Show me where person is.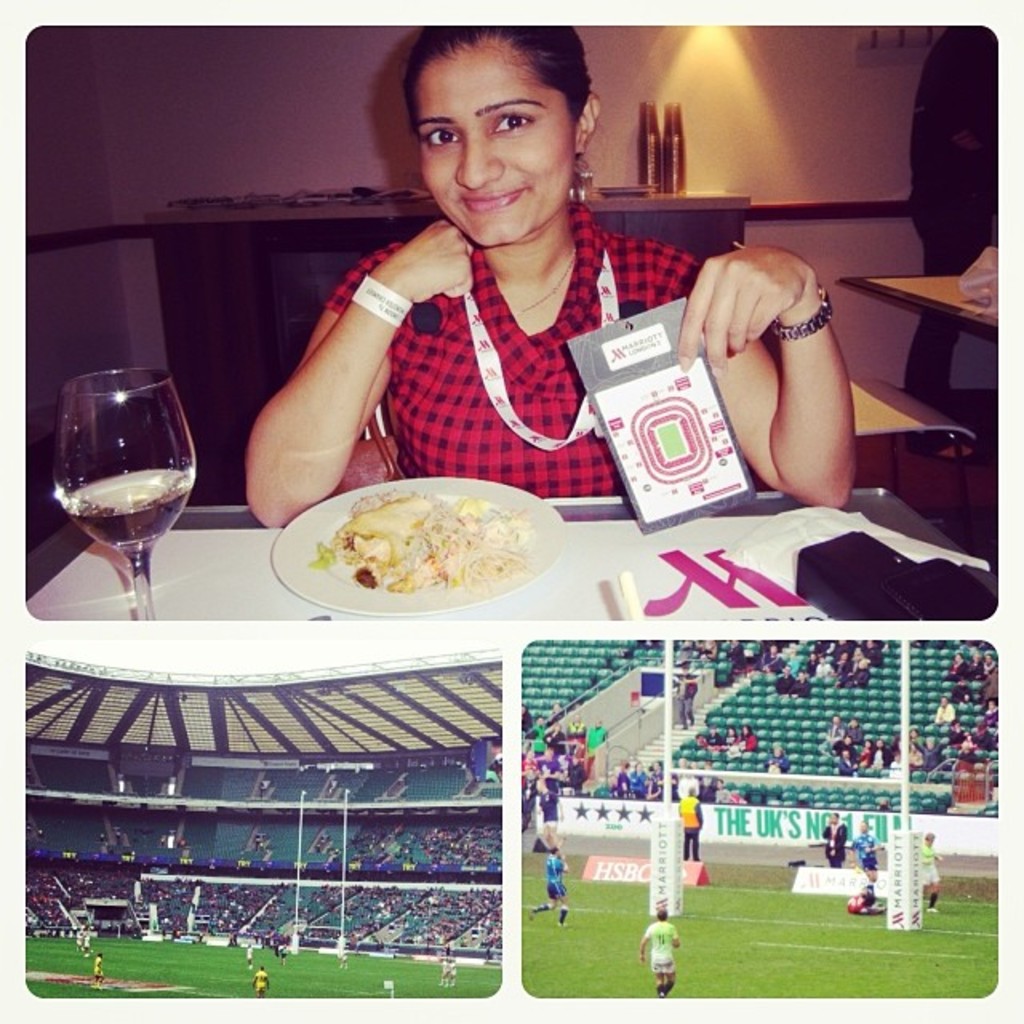
person is at region(979, 667, 1000, 701).
